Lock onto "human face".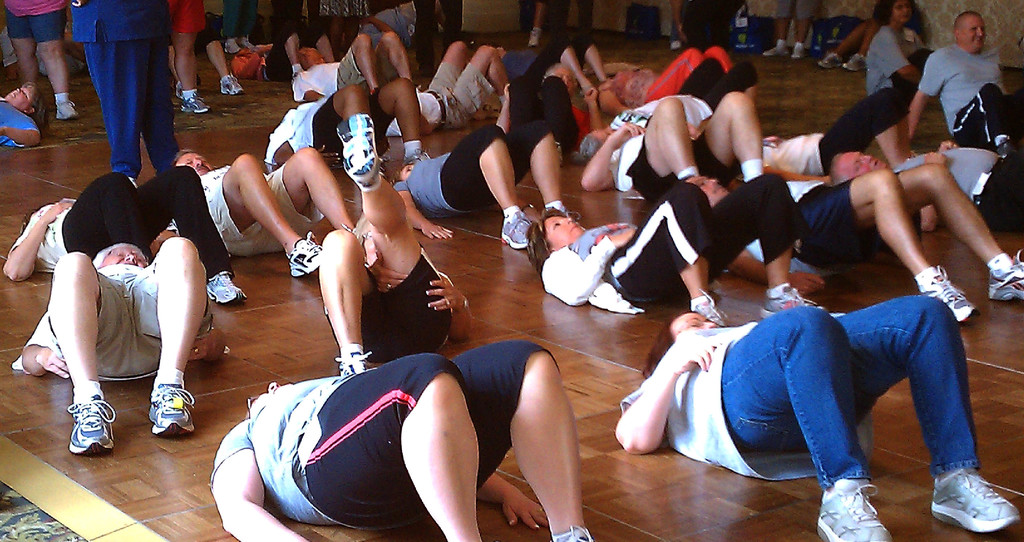
Locked: (961,19,987,47).
